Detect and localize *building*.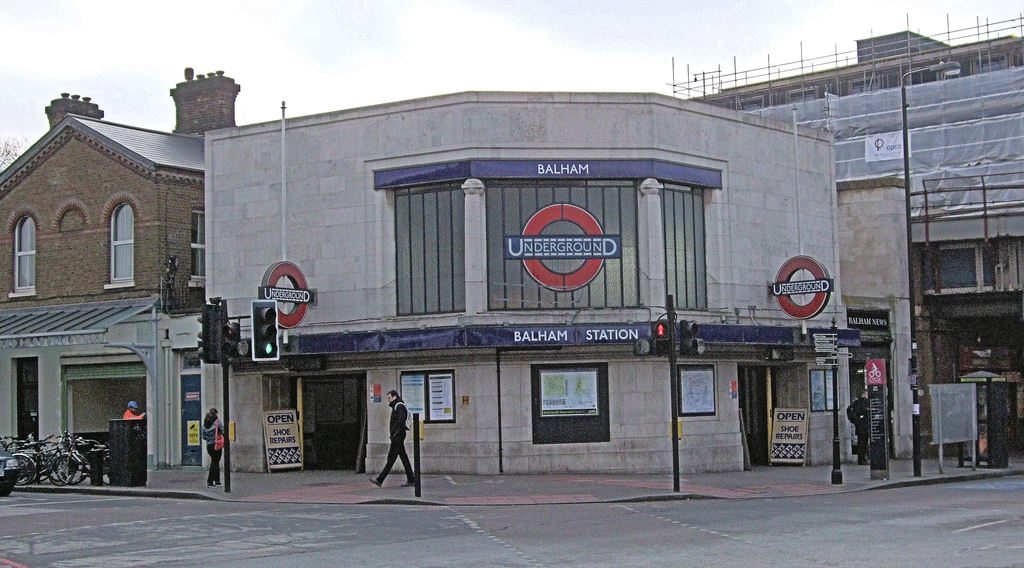
Localized at 204 91 913 471.
